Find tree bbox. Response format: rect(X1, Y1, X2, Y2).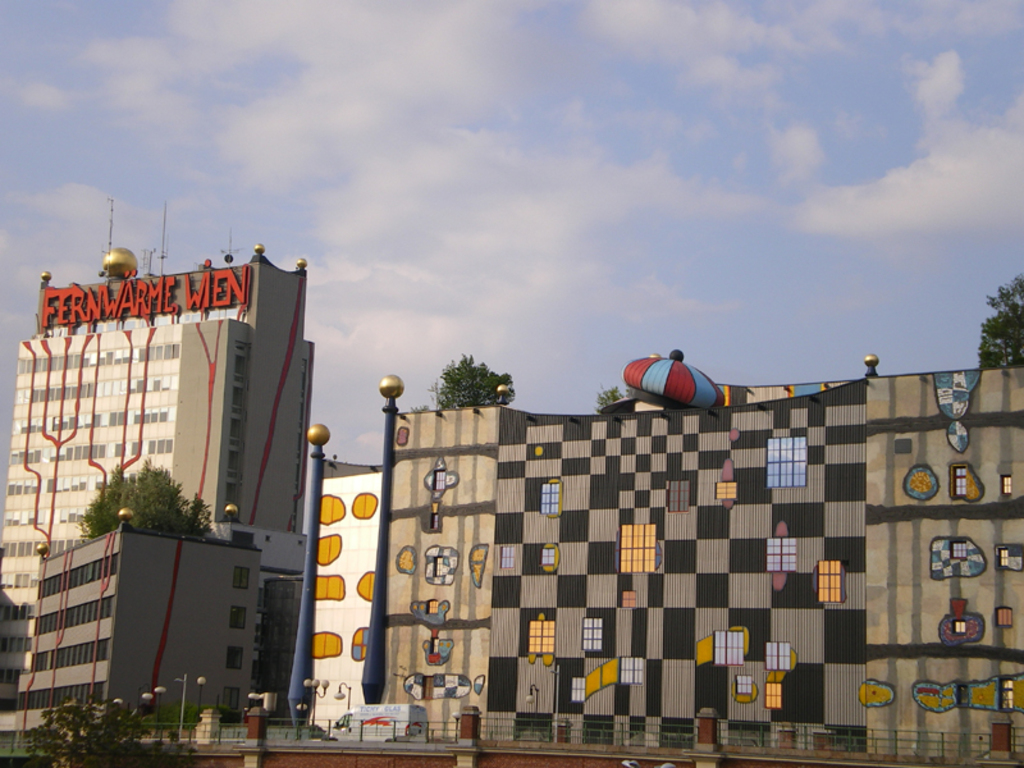
rect(424, 349, 511, 421).
